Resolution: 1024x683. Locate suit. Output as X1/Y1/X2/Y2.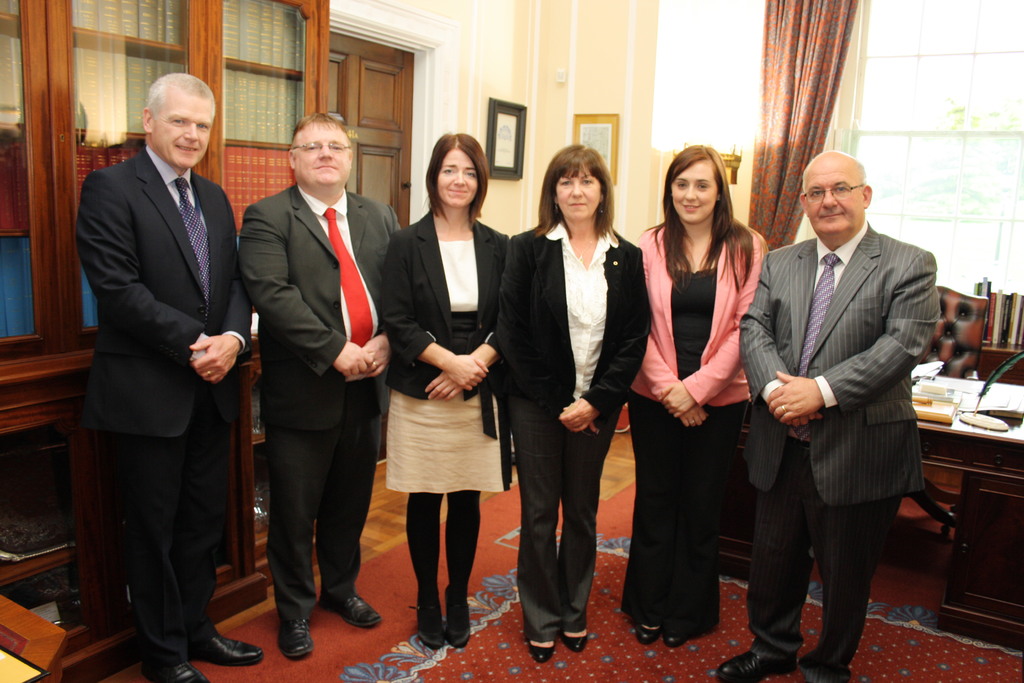
737/216/942/682.
